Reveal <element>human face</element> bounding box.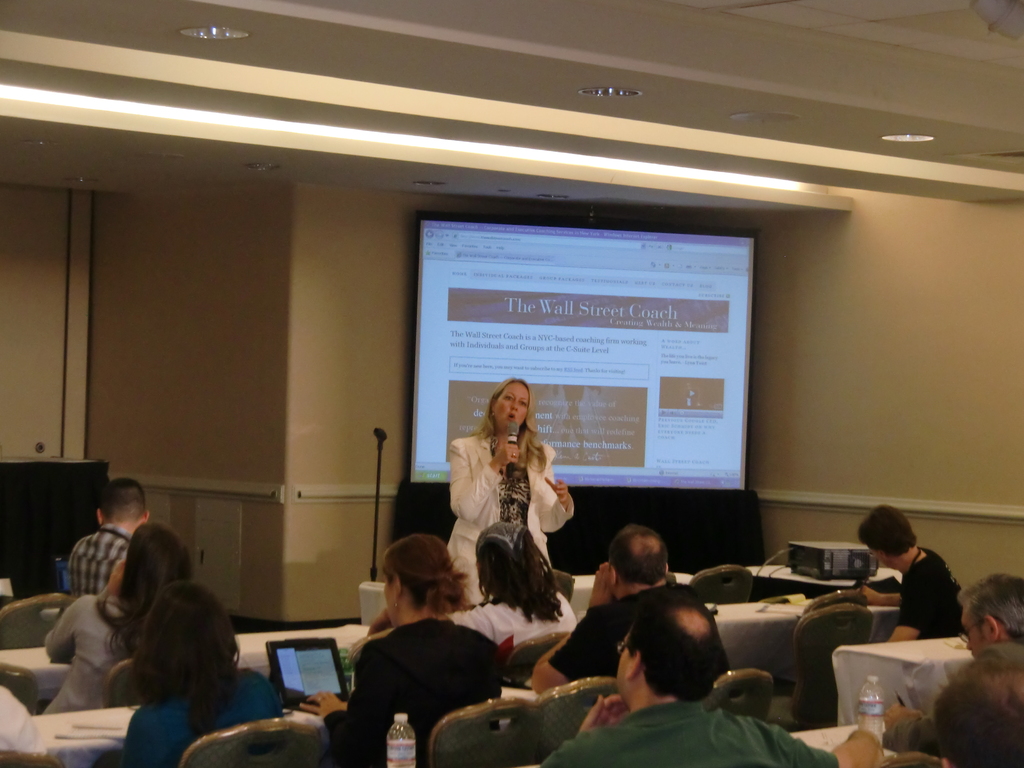
Revealed: locate(956, 598, 984, 657).
